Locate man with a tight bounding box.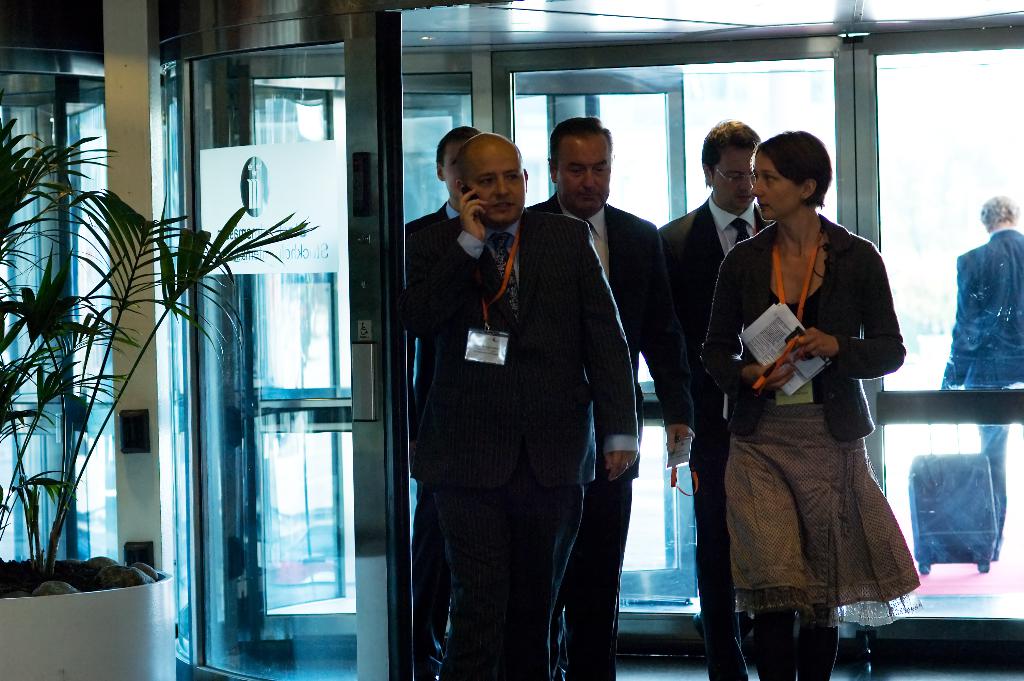
[525, 108, 698, 680].
